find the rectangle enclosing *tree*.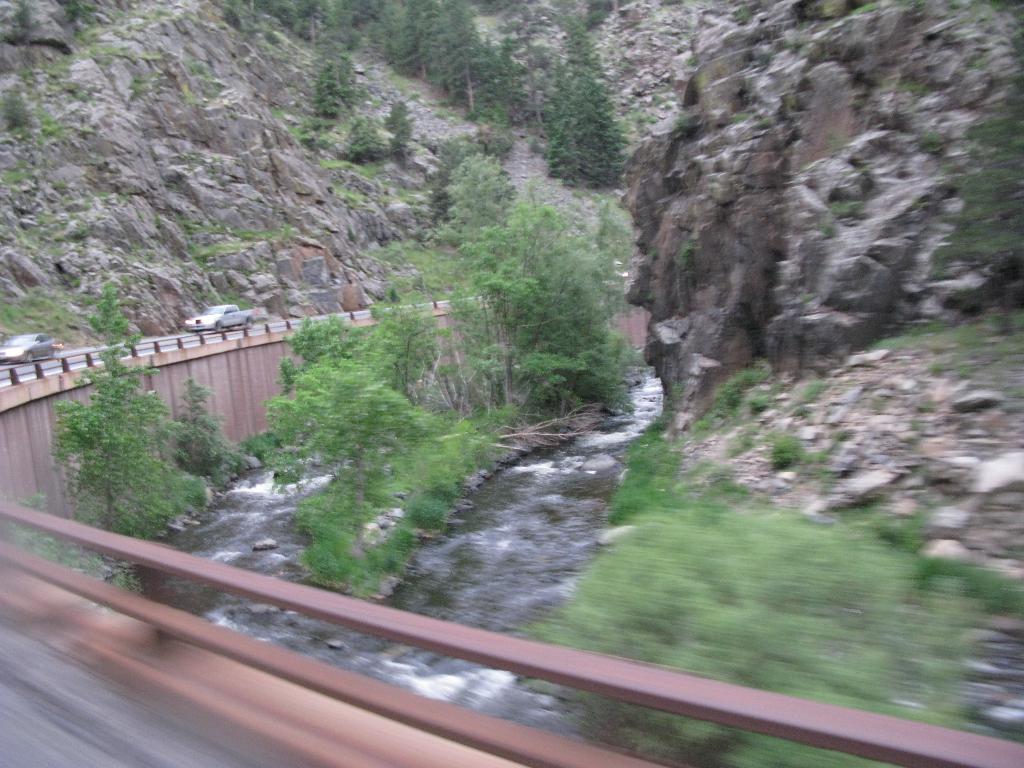
<region>550, 25, 627, 188</region>.
